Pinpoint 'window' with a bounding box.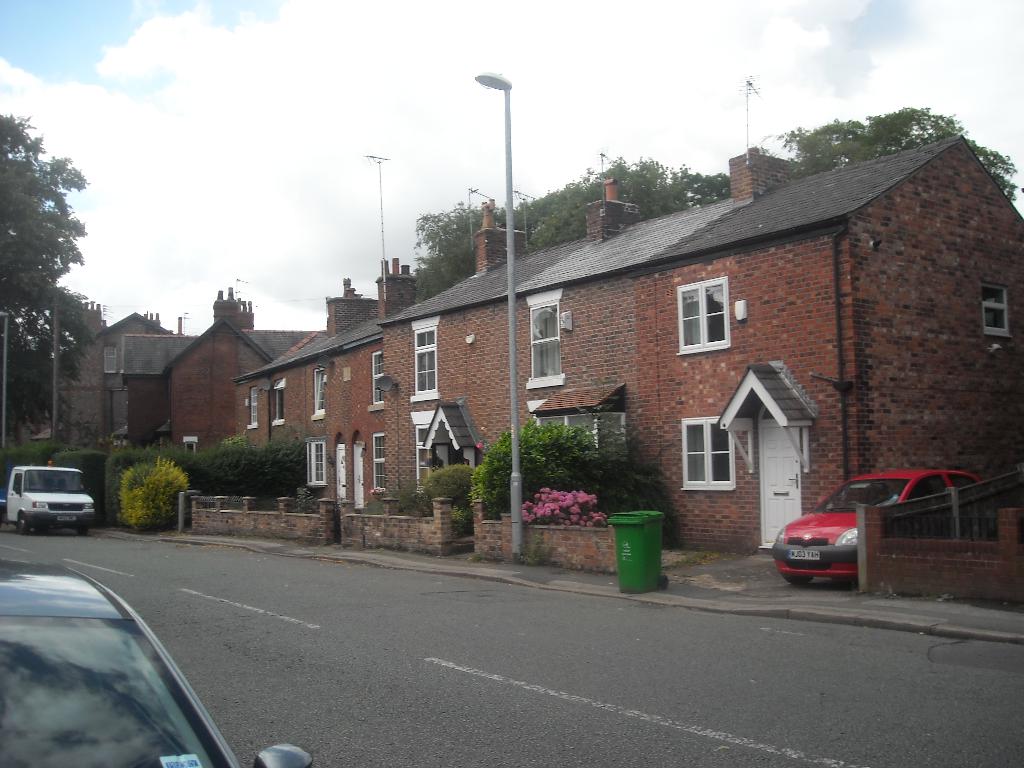
[x1=686, y1=271, x2=748, y2=351].
